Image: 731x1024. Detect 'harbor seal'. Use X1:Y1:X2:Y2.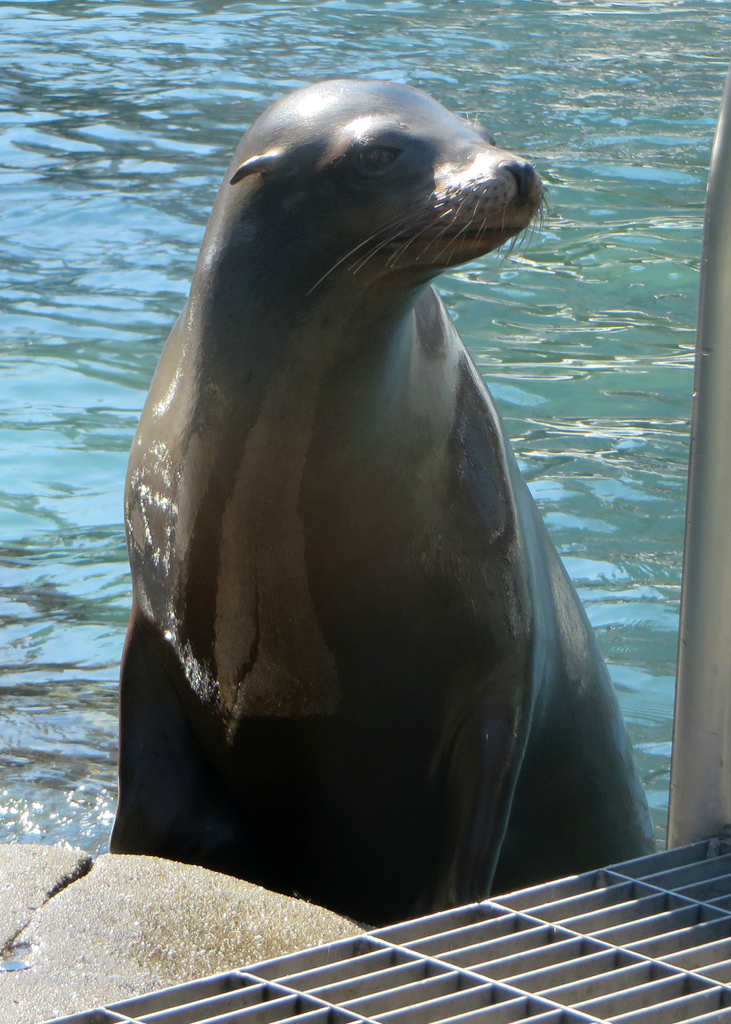
104:74:661:929.
